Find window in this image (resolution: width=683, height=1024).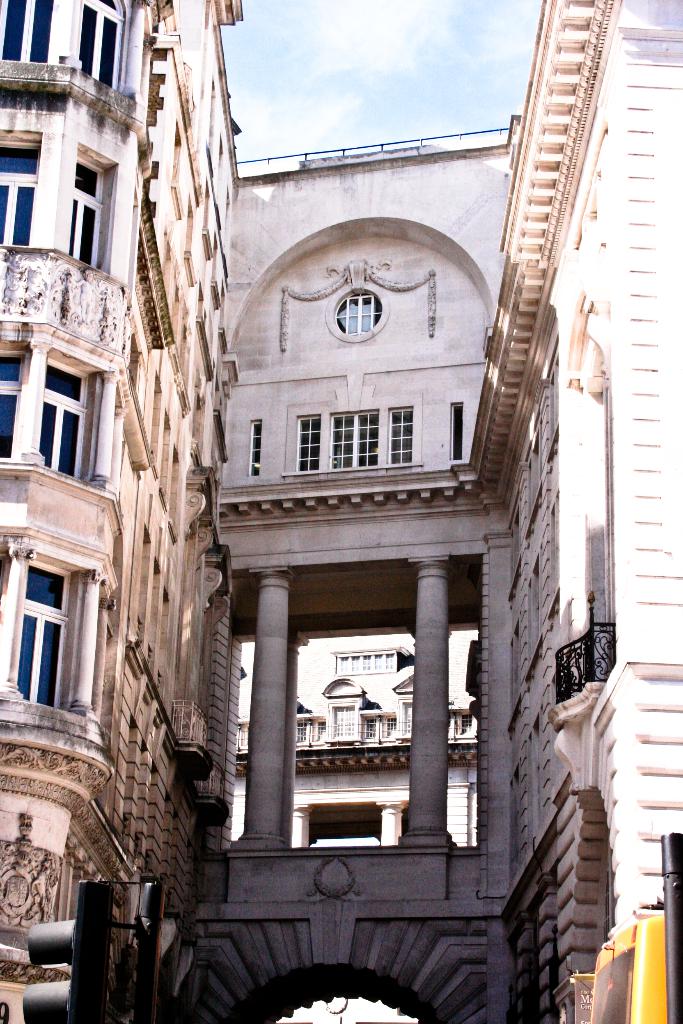
box(449, 400, 465, 465).
